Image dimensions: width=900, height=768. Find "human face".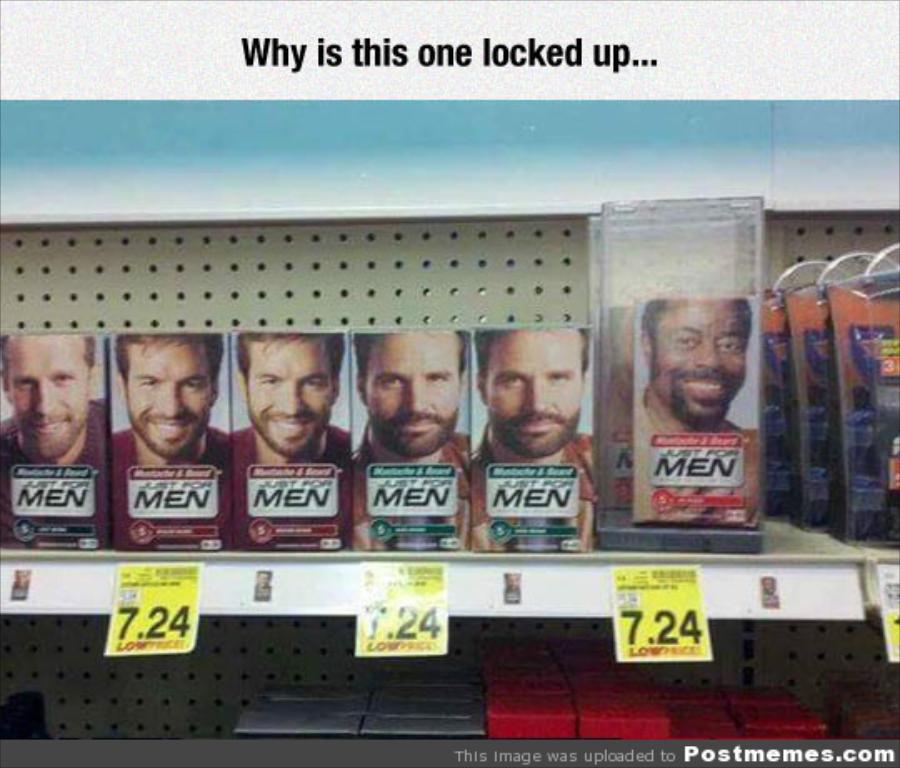
region(118, 335, 217, 463).
